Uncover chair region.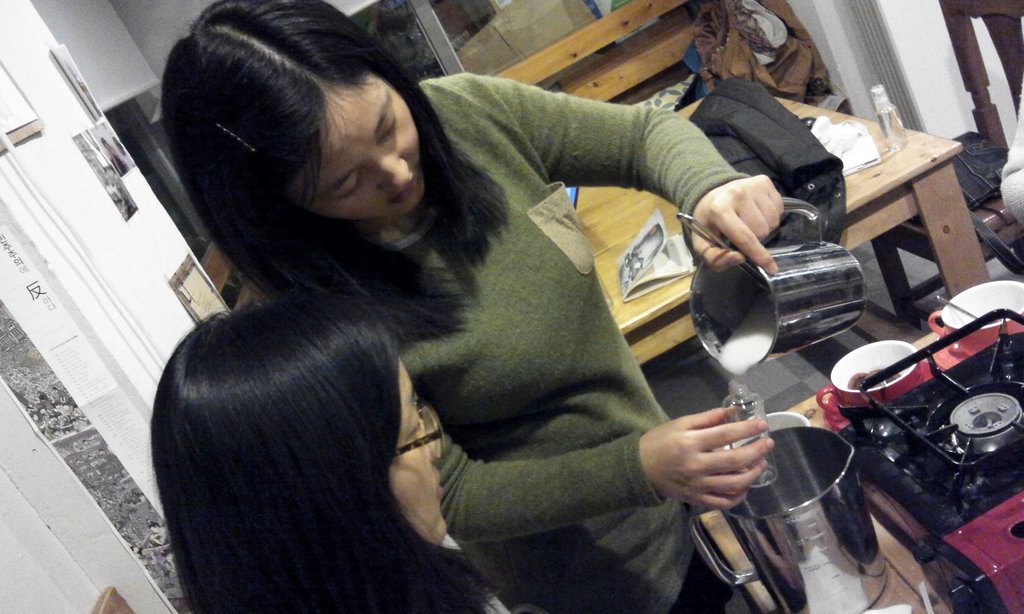
Uncovered: pyautogui.locateOnScreen(93, 585, 134, 613).
